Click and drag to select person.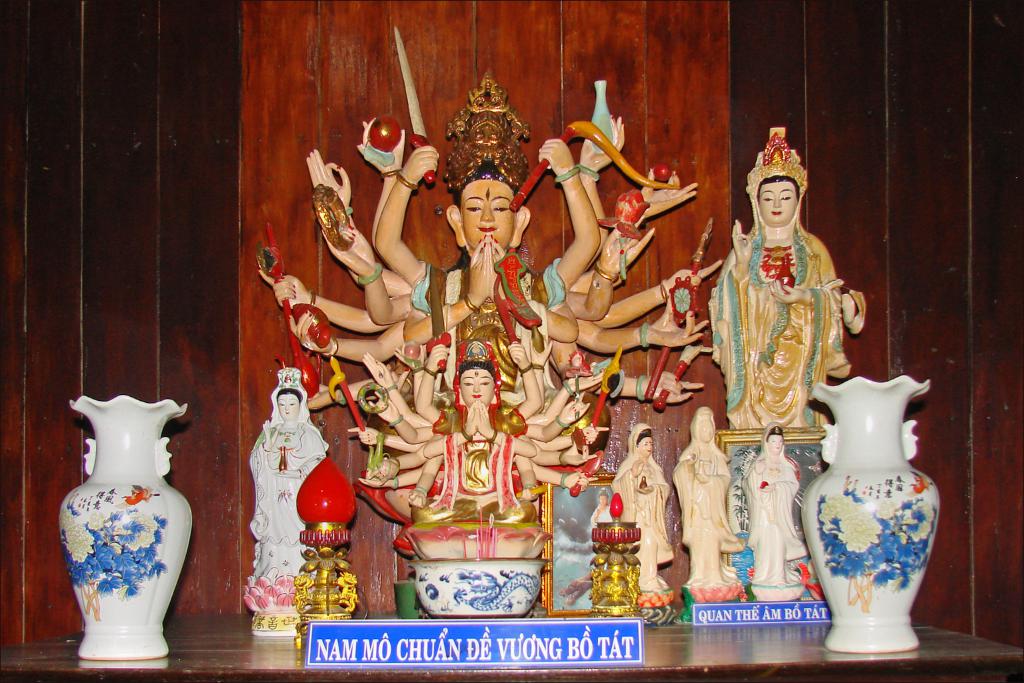
Selection: 712/125/865/474.
